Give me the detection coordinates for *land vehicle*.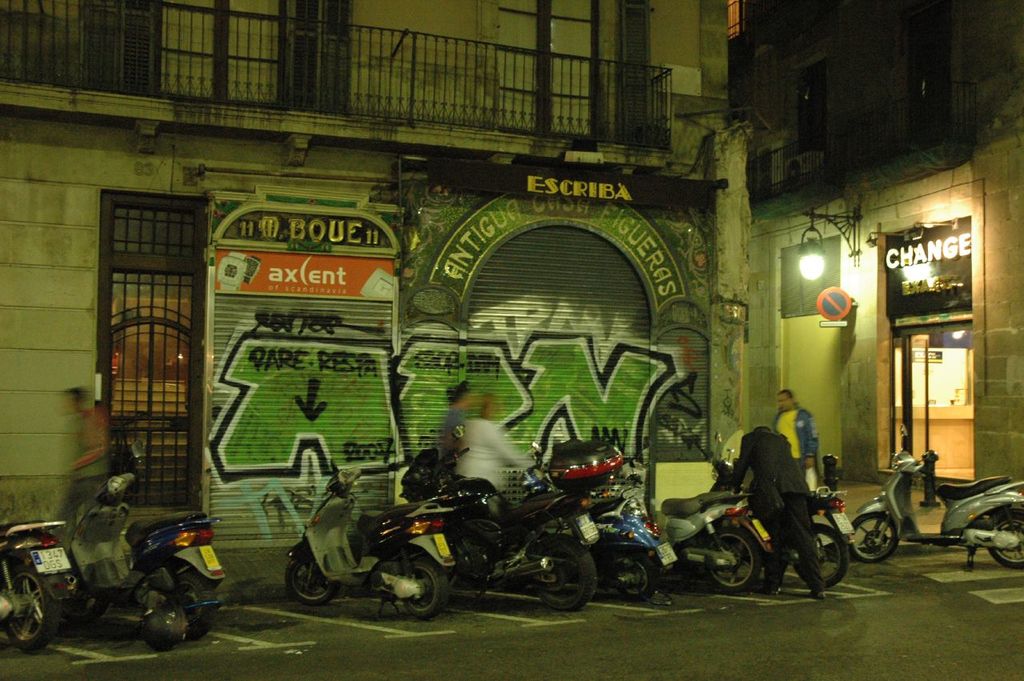
pyautogui.locateOnScreen(398, 447, 590, 609).
